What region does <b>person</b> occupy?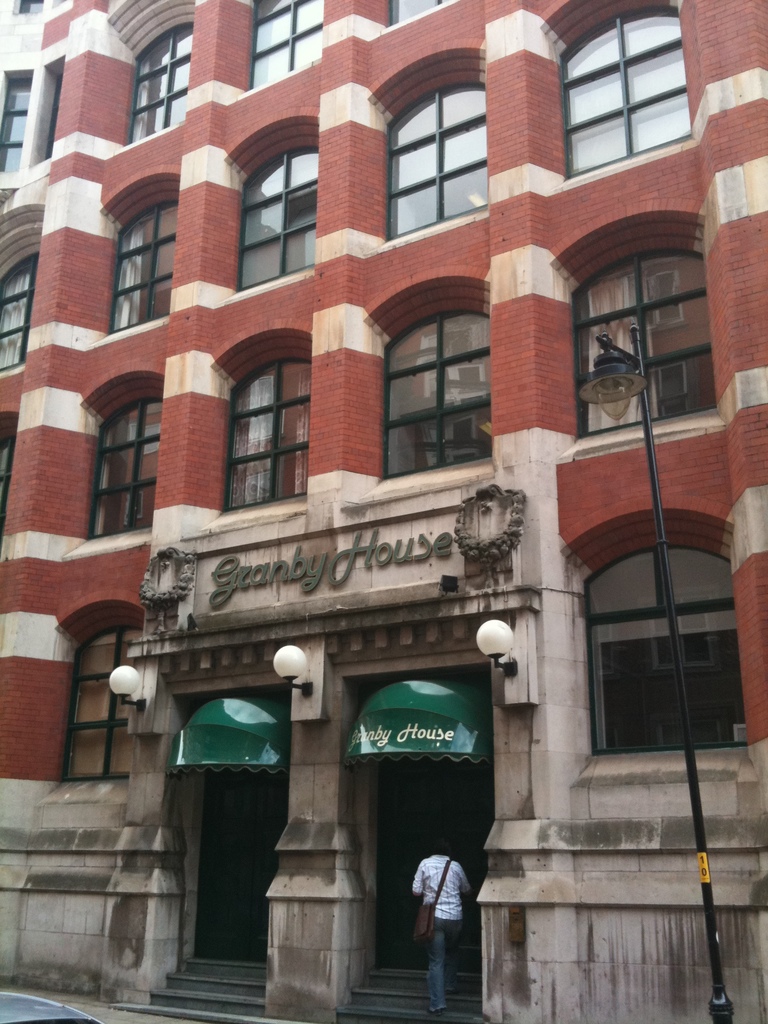
x1=412 y1=839 x2=486 y2=1005.
